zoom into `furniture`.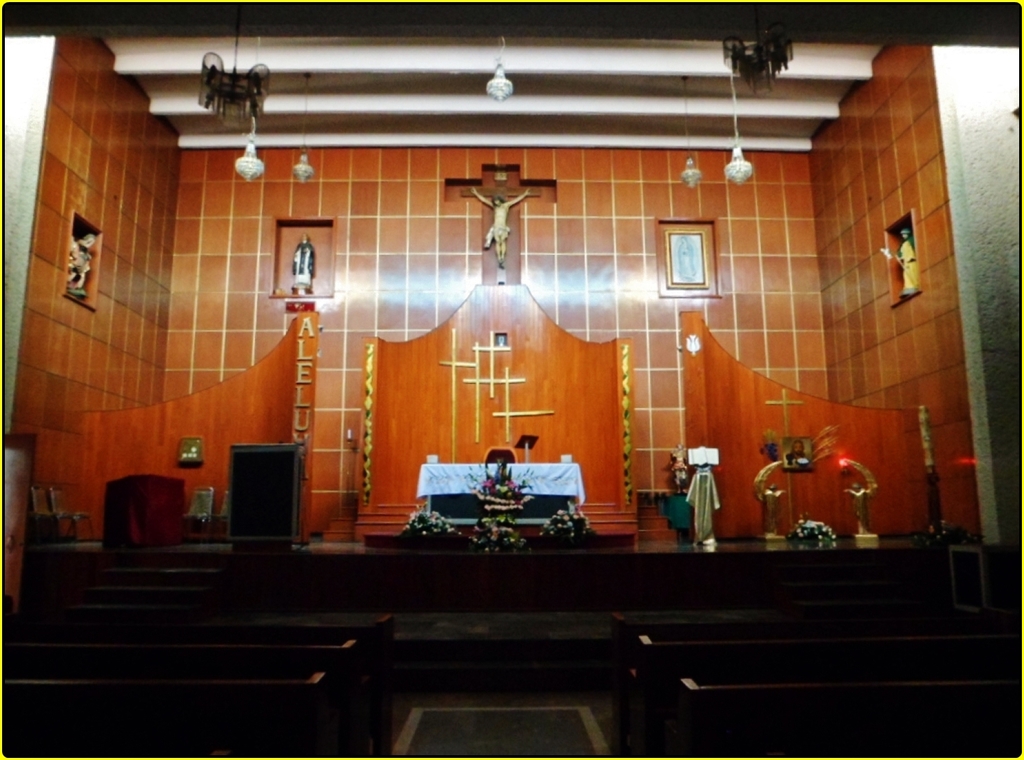
Zoom target: locate(0, 666, 338, 757).
